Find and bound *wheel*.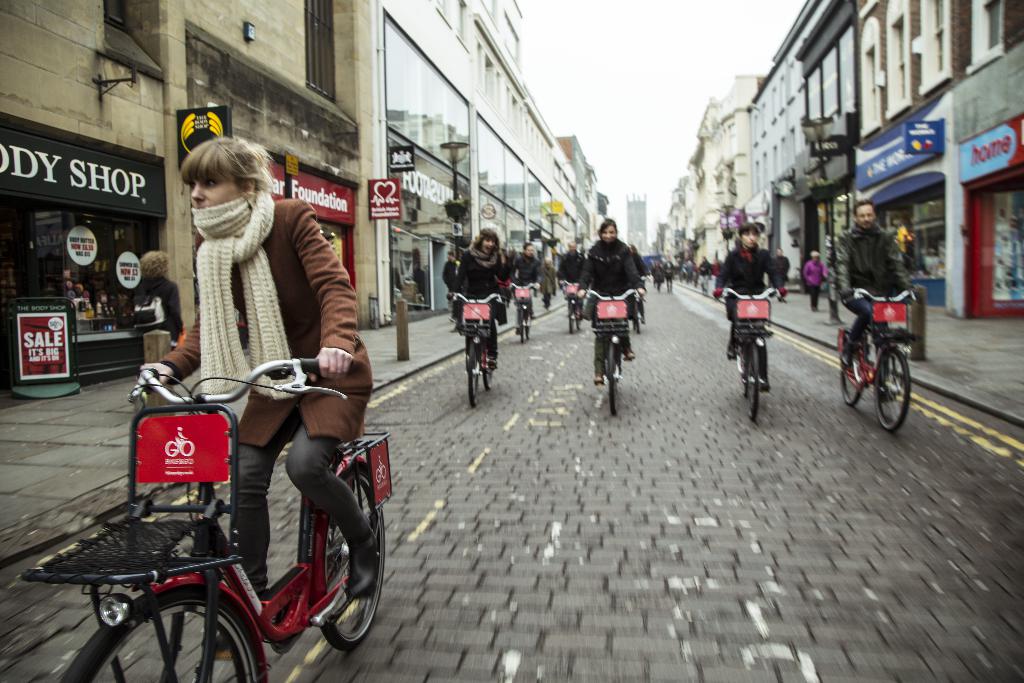
Bound: [x1=58, y1=585, x2=262, y2=682].
